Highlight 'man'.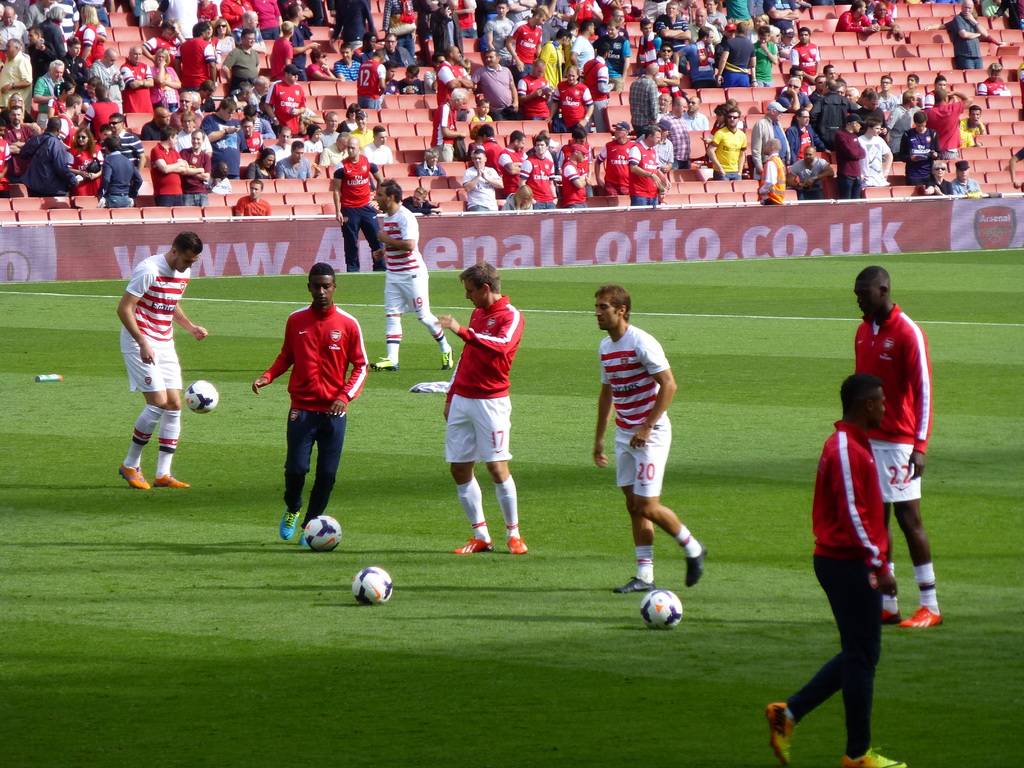
Highlighted region: x1=784, y1=28, x2=824, y2=88.
